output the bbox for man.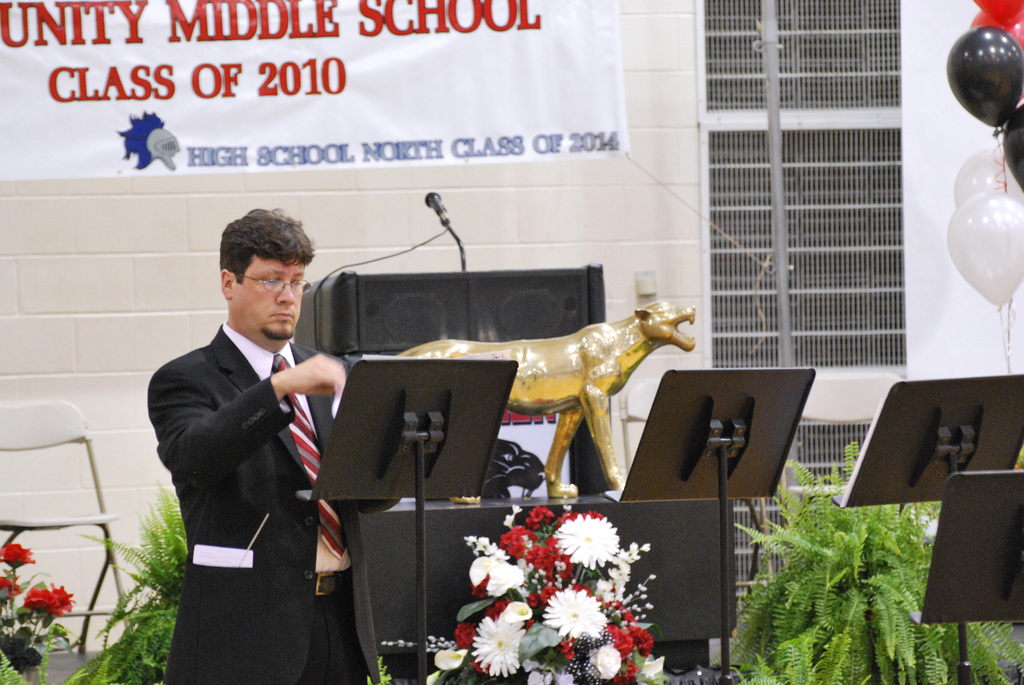
<region>141, 214, 360, 665</region>.
